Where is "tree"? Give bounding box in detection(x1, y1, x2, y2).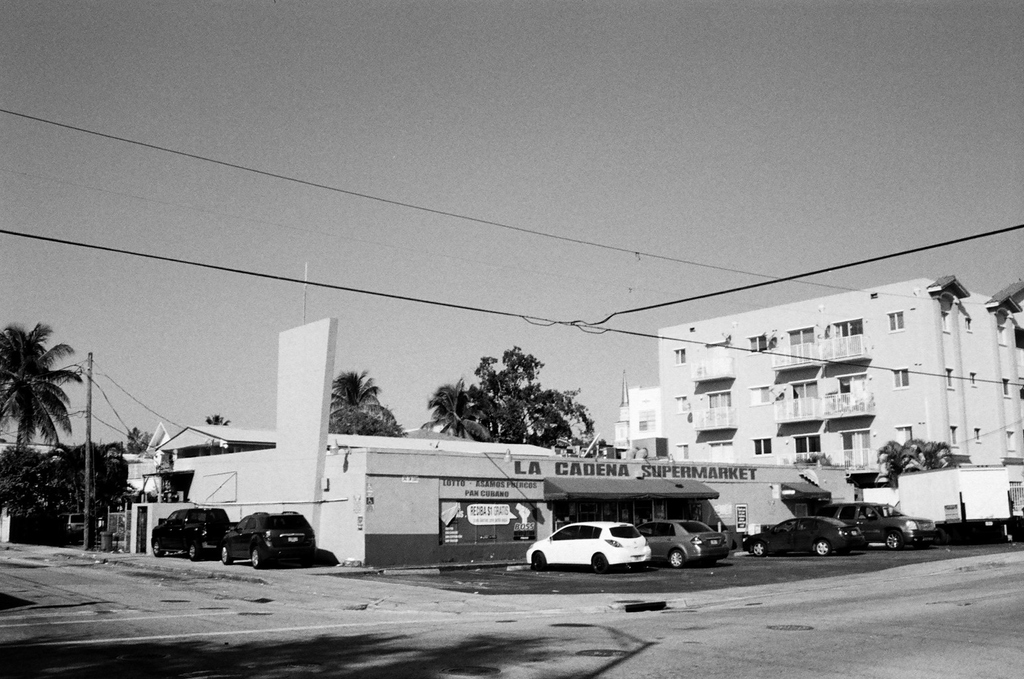
detection(416, 375, 494, 442).
